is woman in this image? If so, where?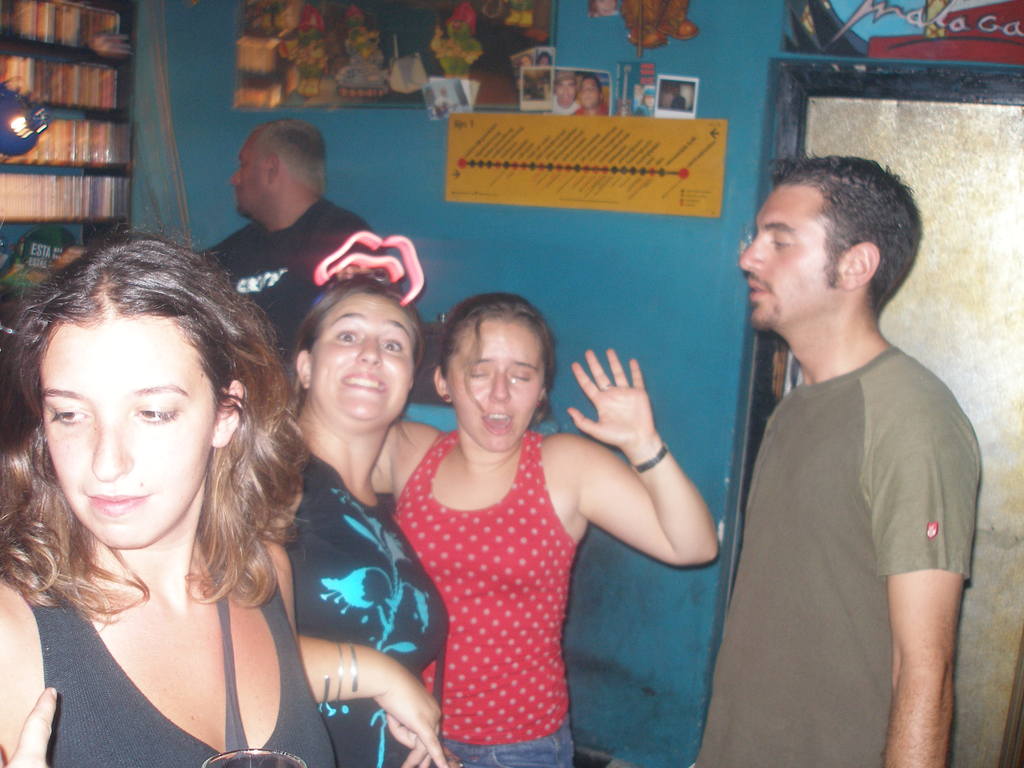
Yes, at BBox(366, 295, 723, 767).
